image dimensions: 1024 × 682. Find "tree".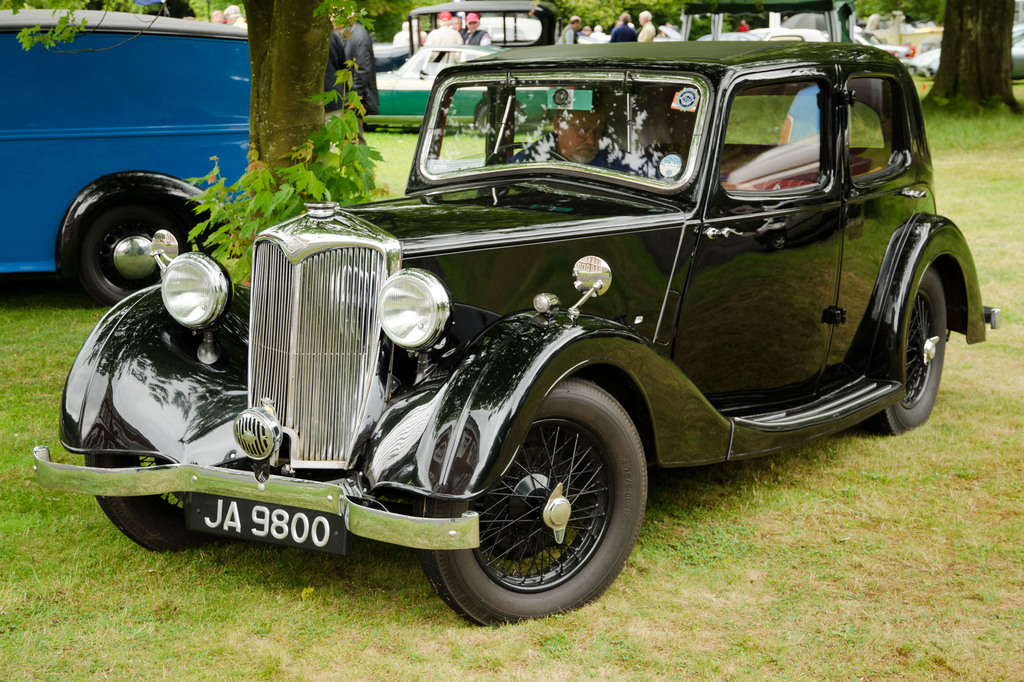
[0, 0, 689, 286].
